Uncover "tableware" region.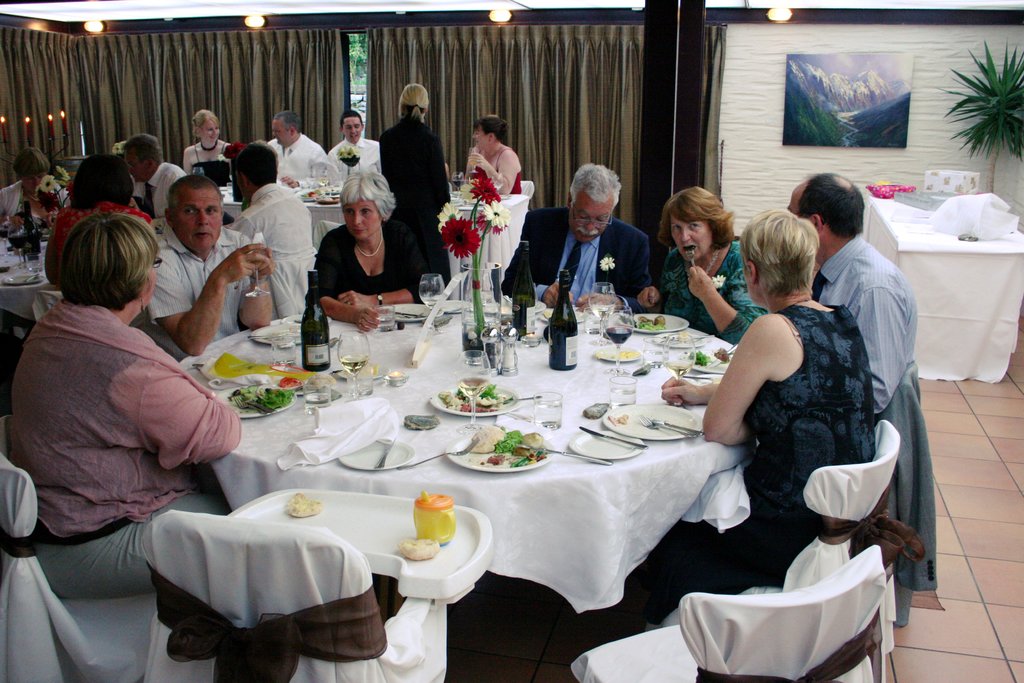
Uncovered: (339, 439, 416, 470).
